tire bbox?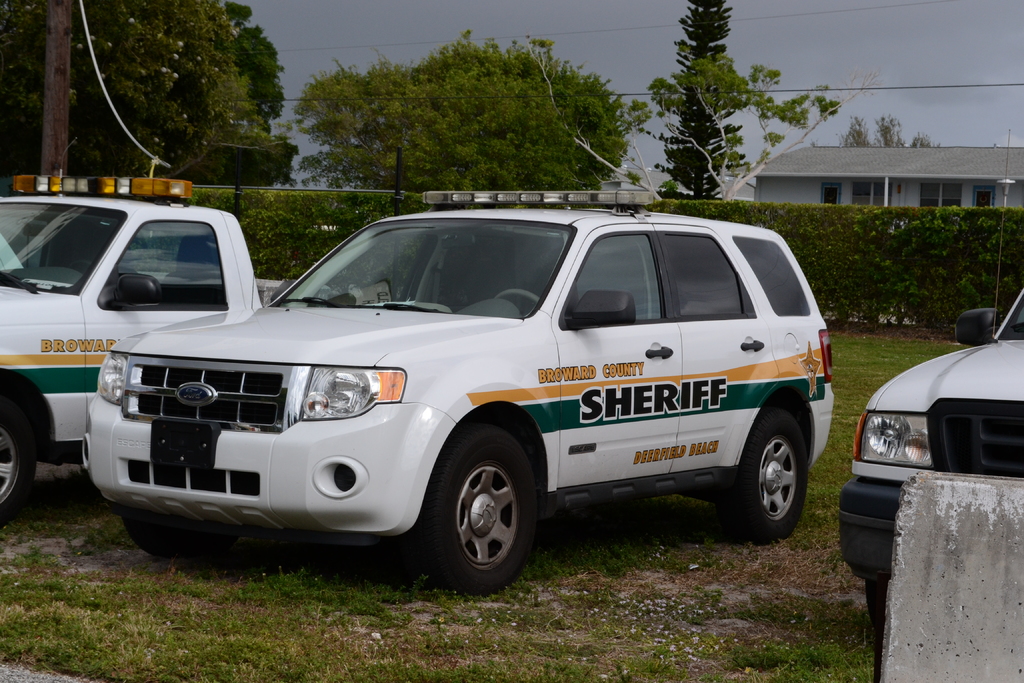
(125,516,210,559)
